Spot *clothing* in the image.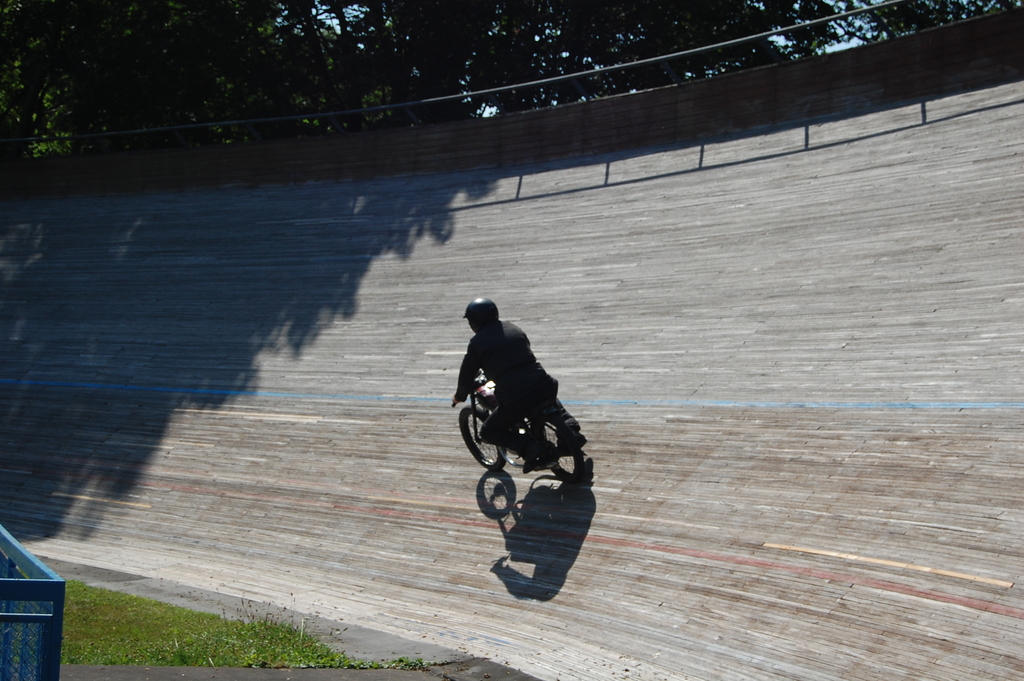
*clothing* found at (x1=453, y1=319, x2=556, y2=418).
